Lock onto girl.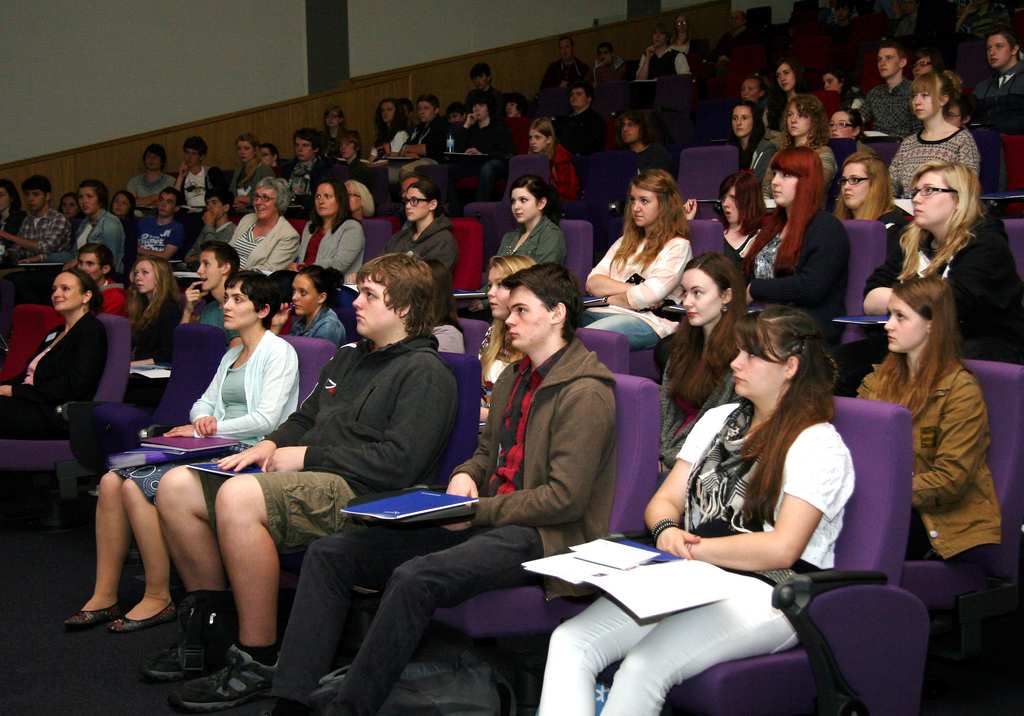
Locked: {"left": 525, "top": 119, "right": 580, "bottom": 200}.
